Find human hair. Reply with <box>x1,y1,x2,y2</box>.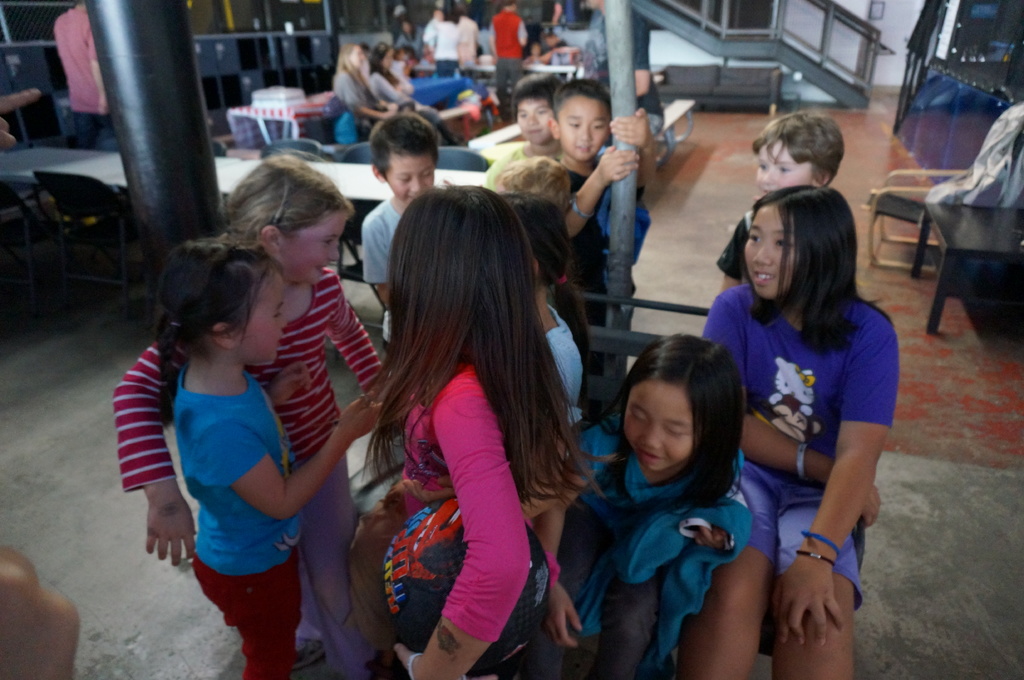
<box>371,104,439,203</box>.
